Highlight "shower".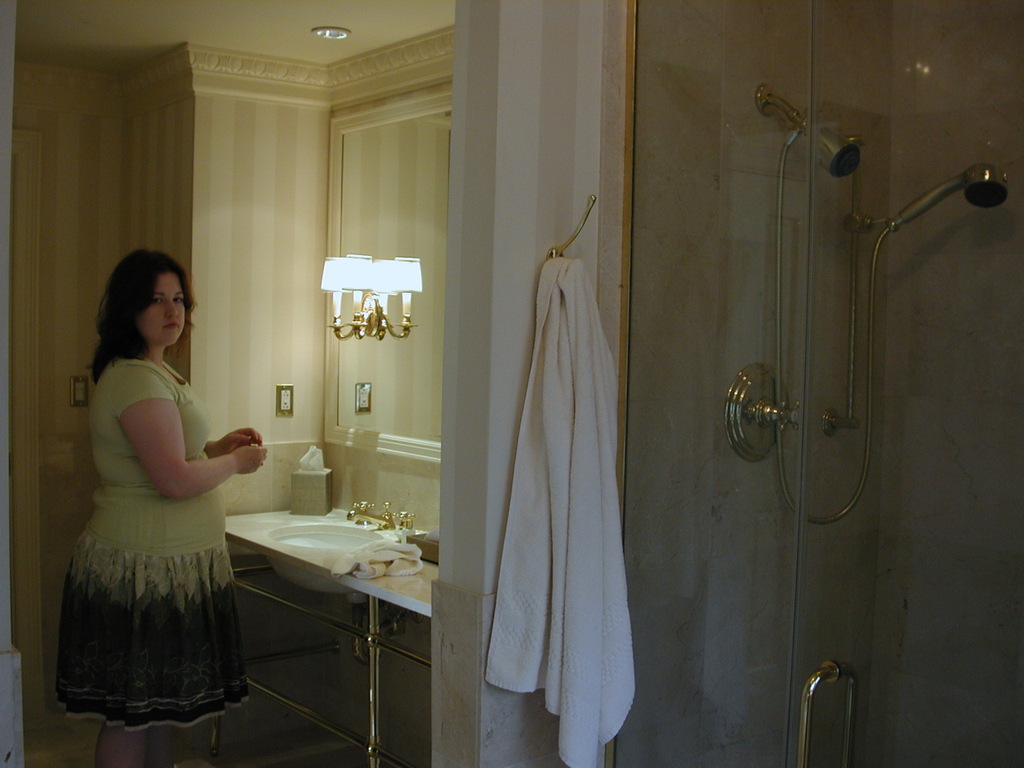
Highlighted region: 754, 81, 865, 179.
